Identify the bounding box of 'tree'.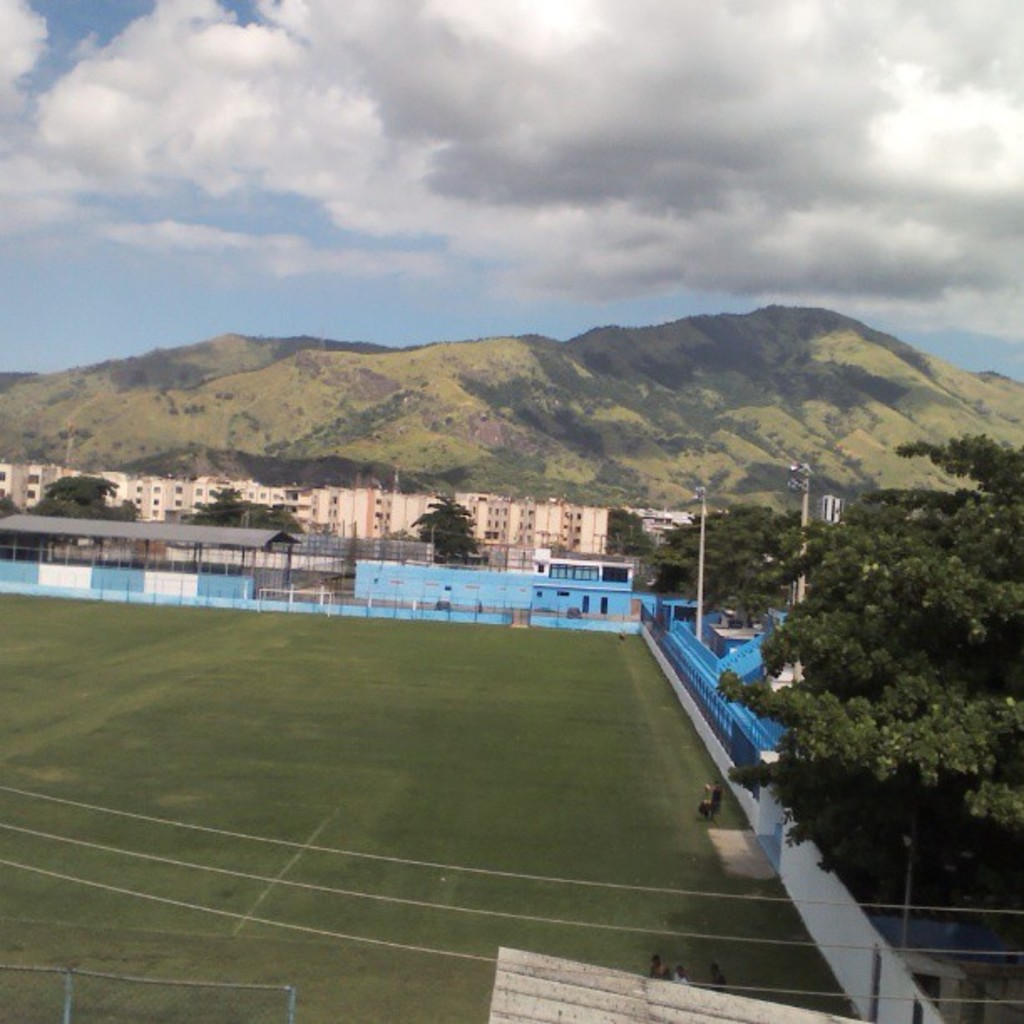
609 509 654 554.
